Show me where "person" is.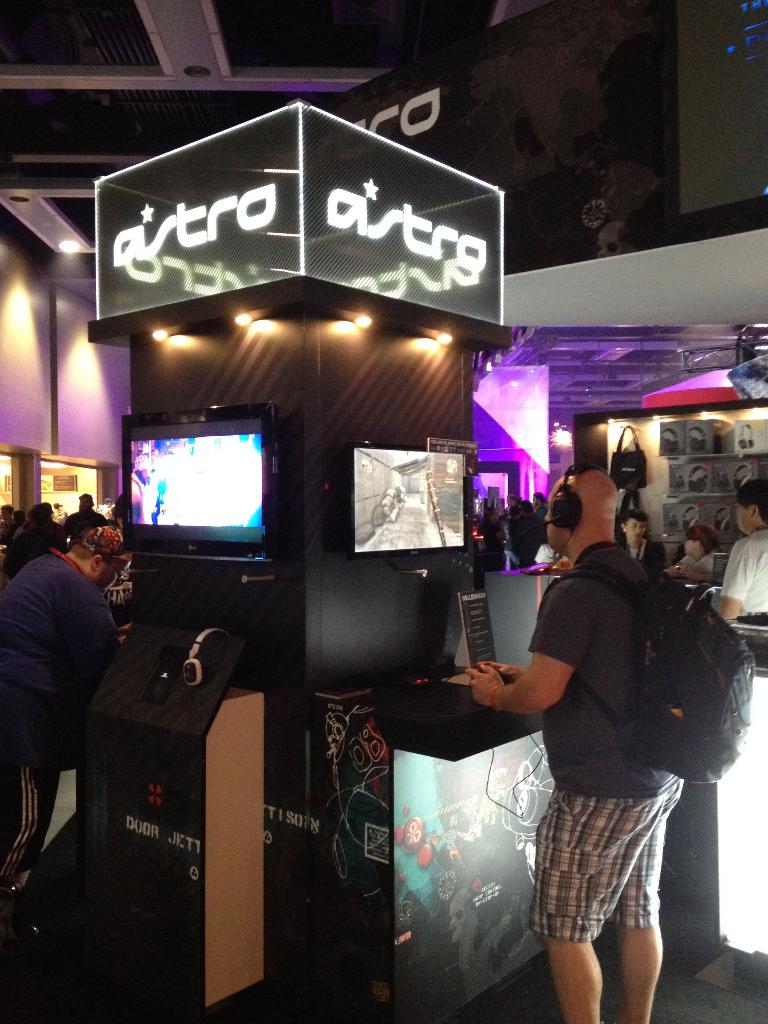
"person" is at x1=65, y1=491, x2=102, y2=550.
